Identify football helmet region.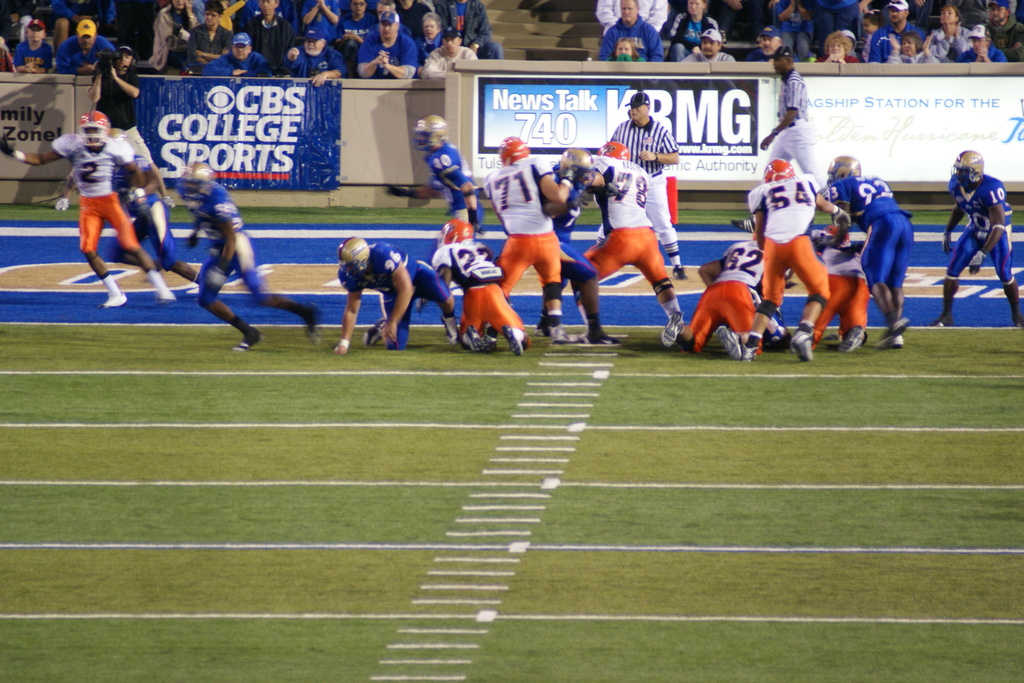
Region: {"left": 947, "top": 152, "right": 981, "bottom": 188}.
